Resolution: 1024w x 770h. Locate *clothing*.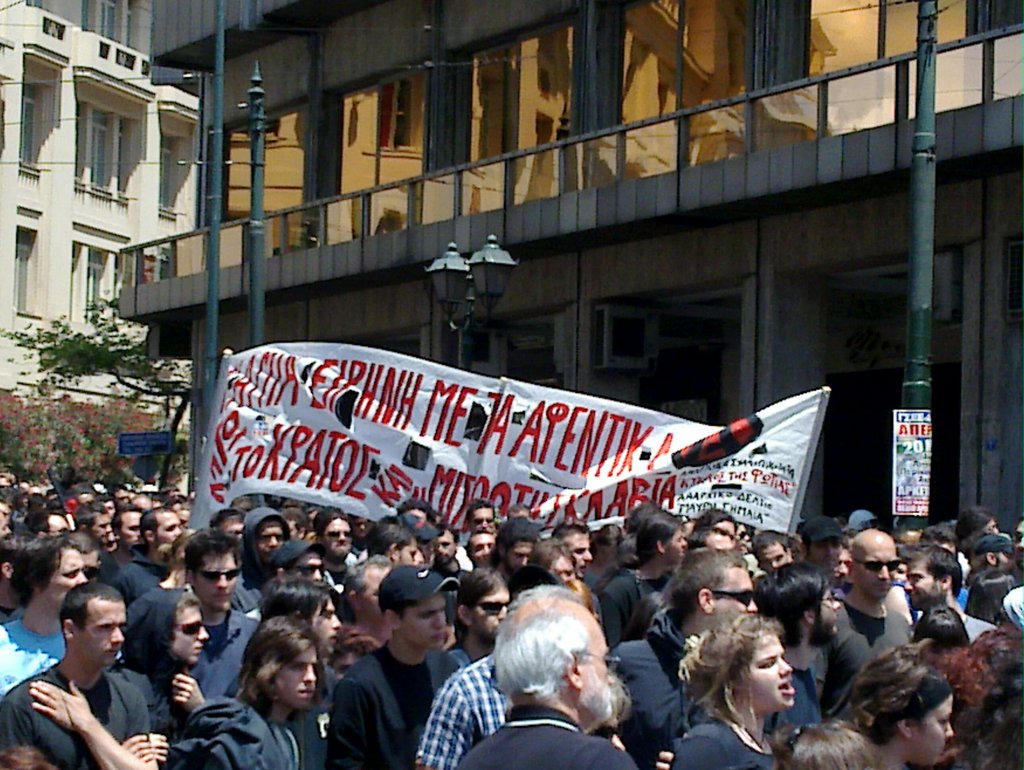
left=410, top=654, right=508, bottom=769.
